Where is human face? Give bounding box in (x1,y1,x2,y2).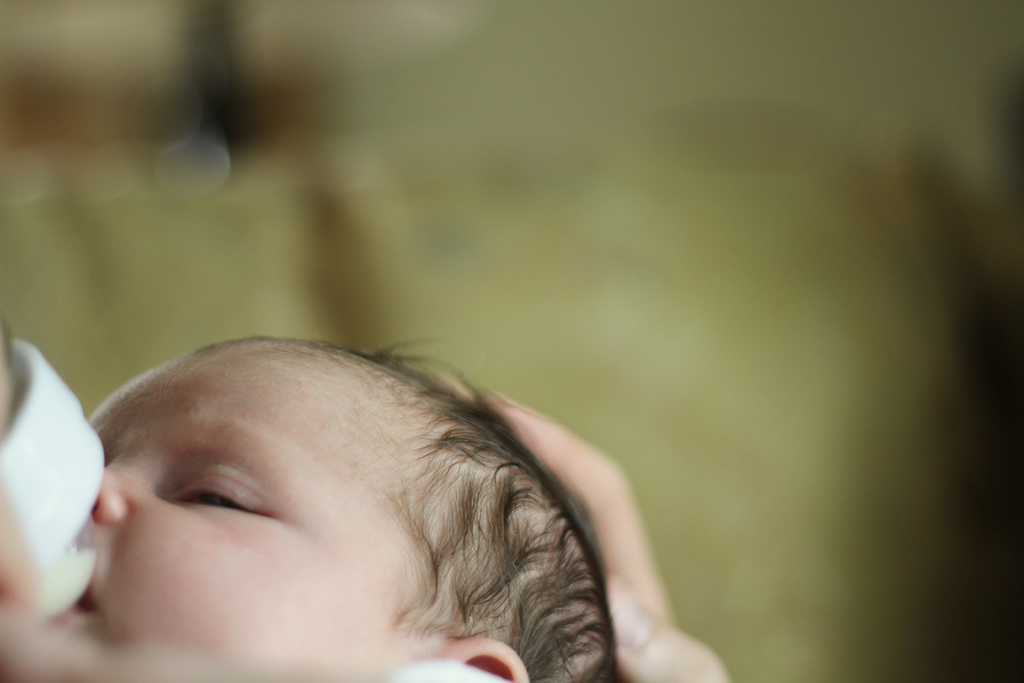
(51,345,464,661).
